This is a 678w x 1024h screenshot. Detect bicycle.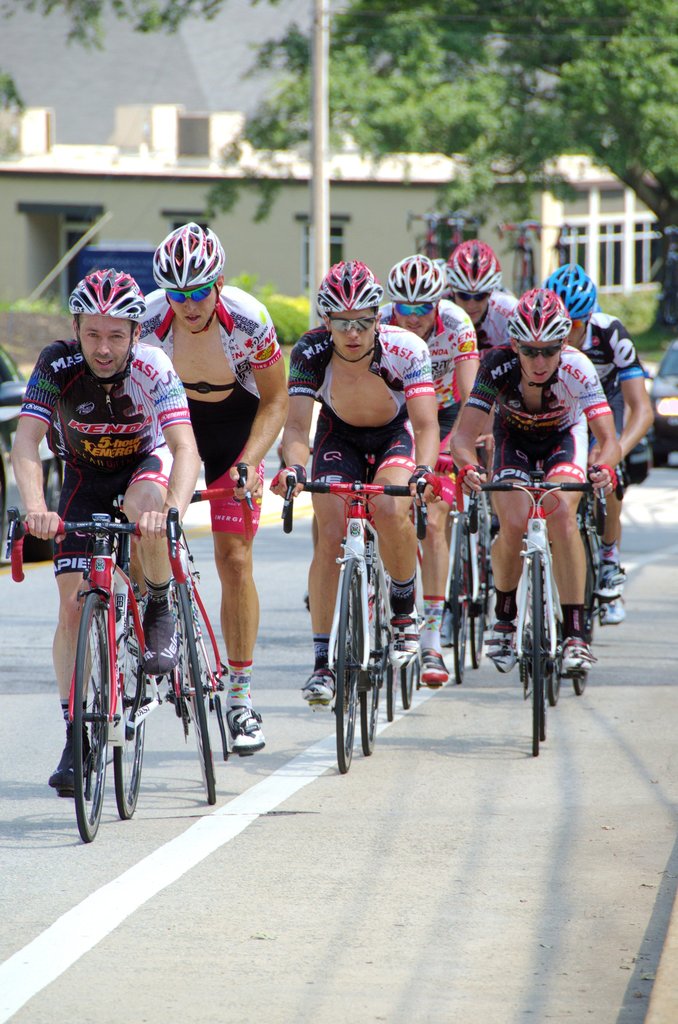
(left=452, top=456, right=609, bottom=753).
